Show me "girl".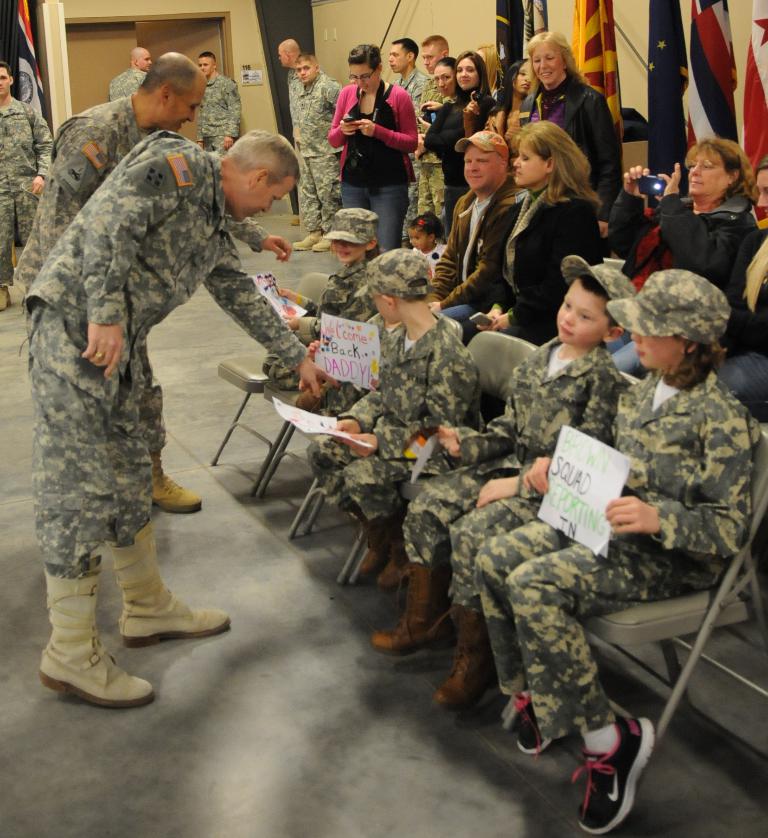
"girl" is here: l=479, t=130, r=602, b=343.
